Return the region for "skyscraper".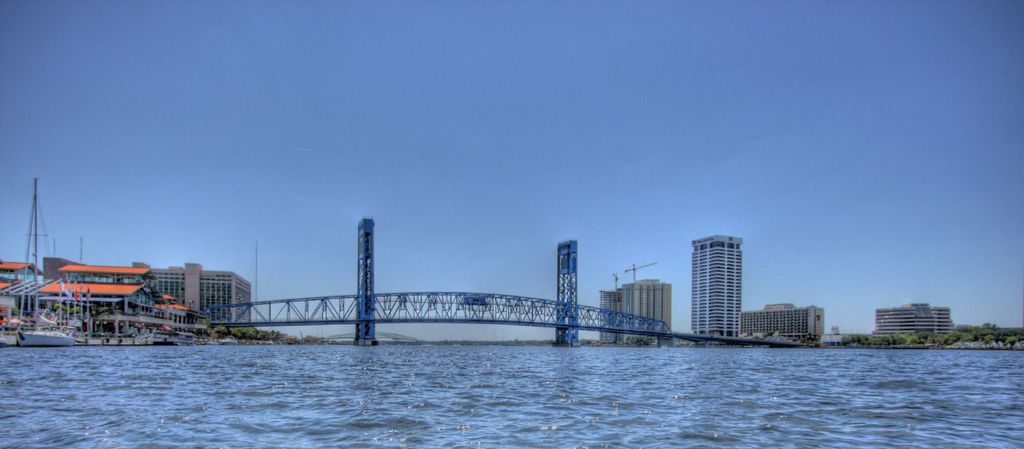
x1=596, y1=275, x2=670, y2=345.
